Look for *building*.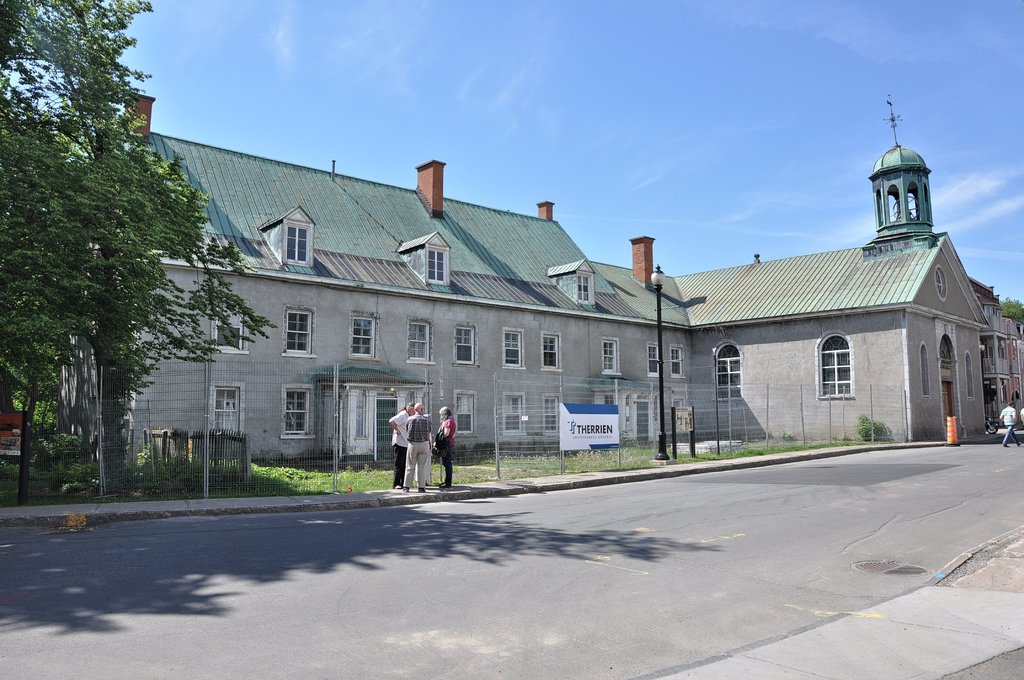
Found: box(64, 92, 990, 465).
